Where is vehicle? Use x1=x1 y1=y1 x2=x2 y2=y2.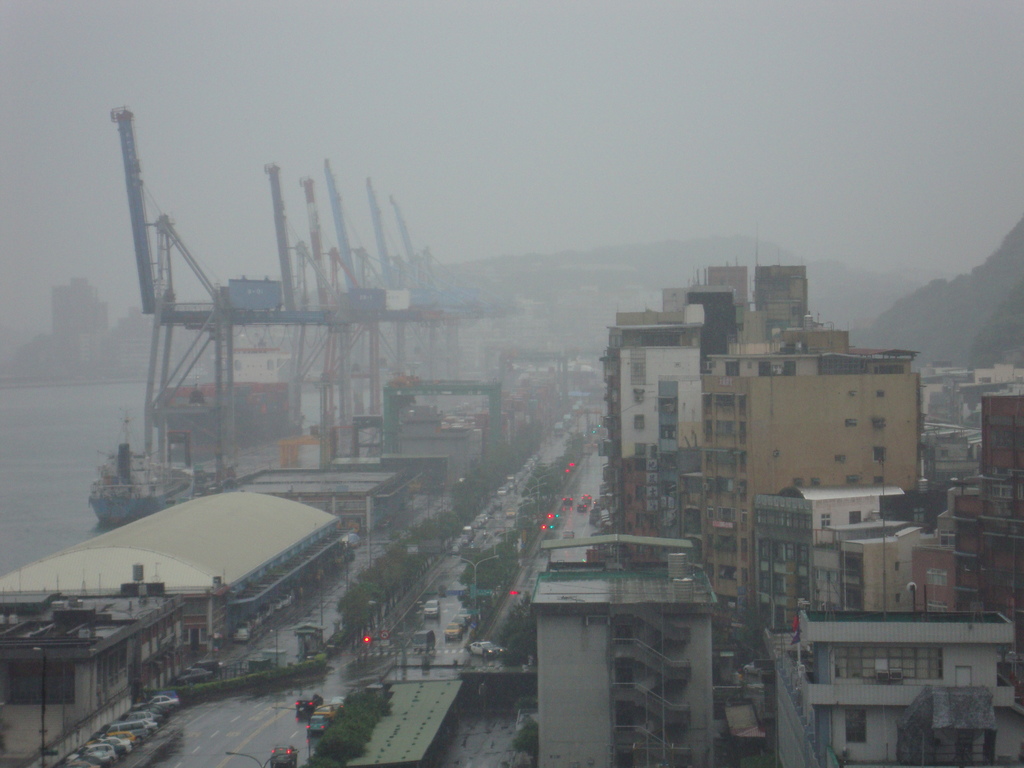
x1=271 y1=744 x2=297 y2=767.
